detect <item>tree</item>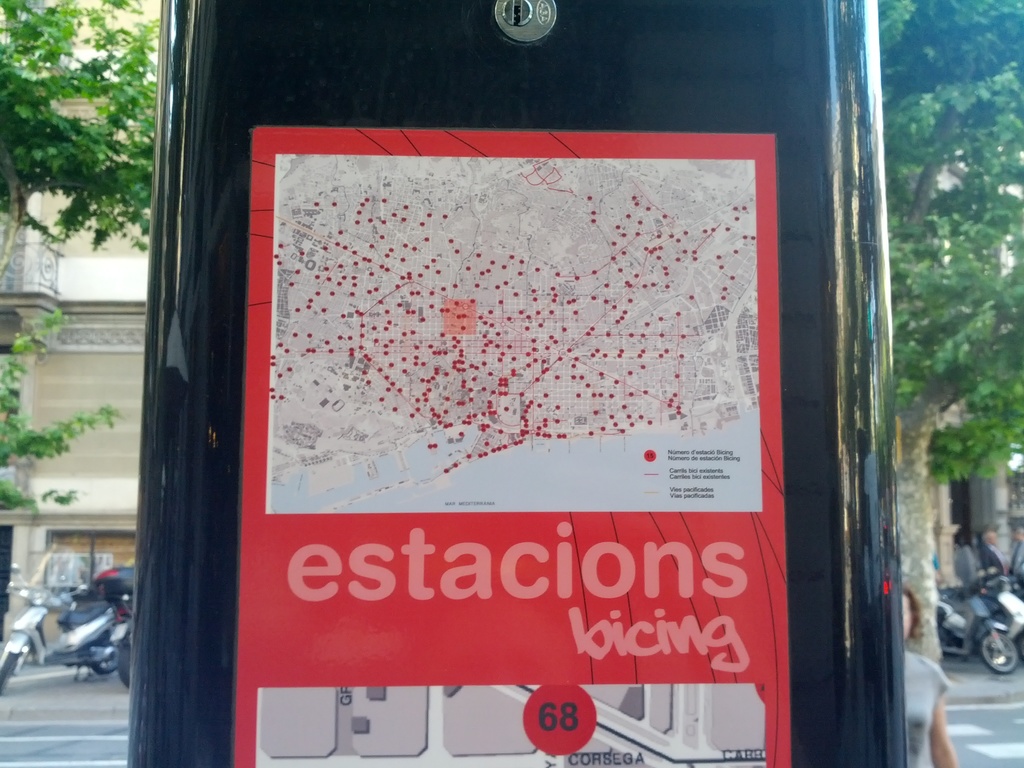
[x1=868, y1=0, x2=1022, y2=667]
